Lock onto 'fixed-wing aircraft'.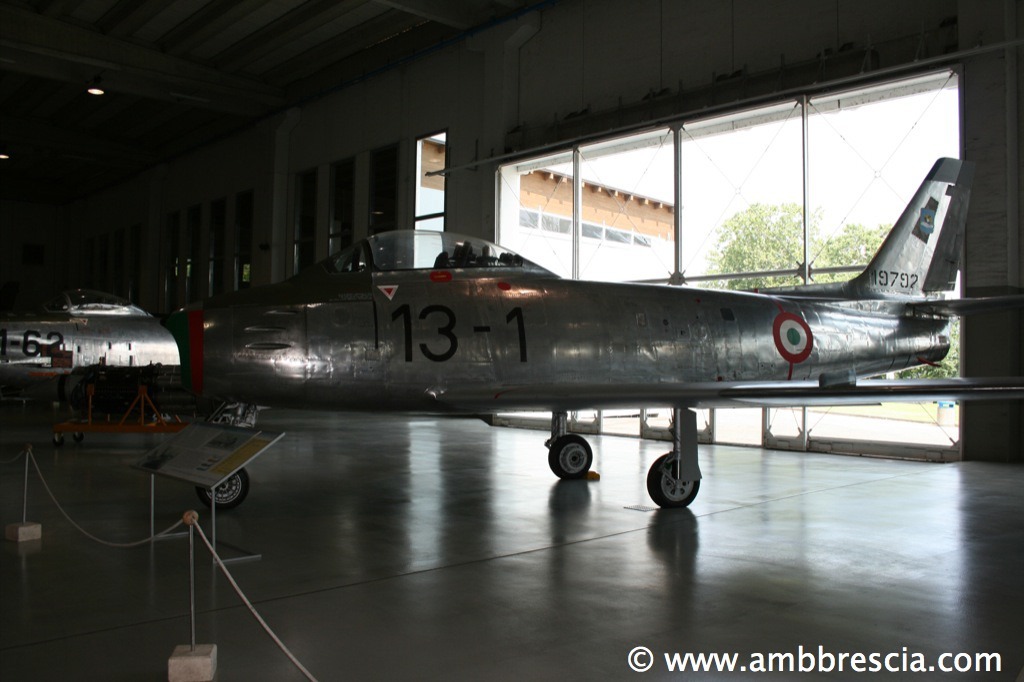
Locked: <box>3,309,186,403</box>.
